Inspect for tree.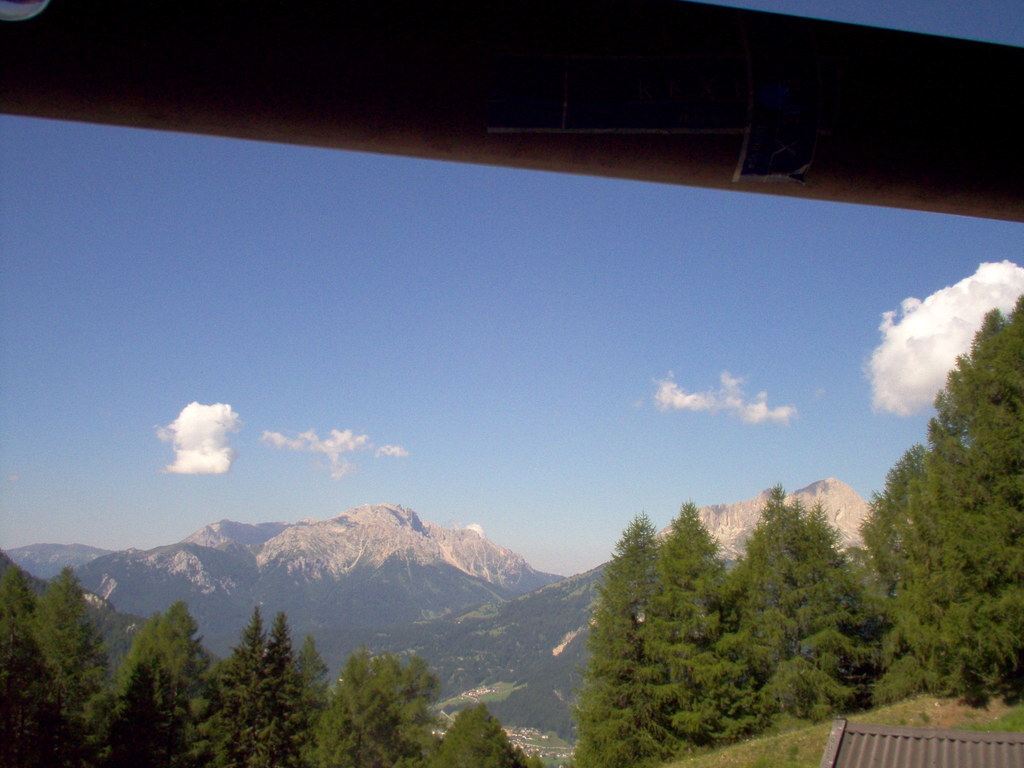
Inspection: BBox(94, 604, 180, 767).
